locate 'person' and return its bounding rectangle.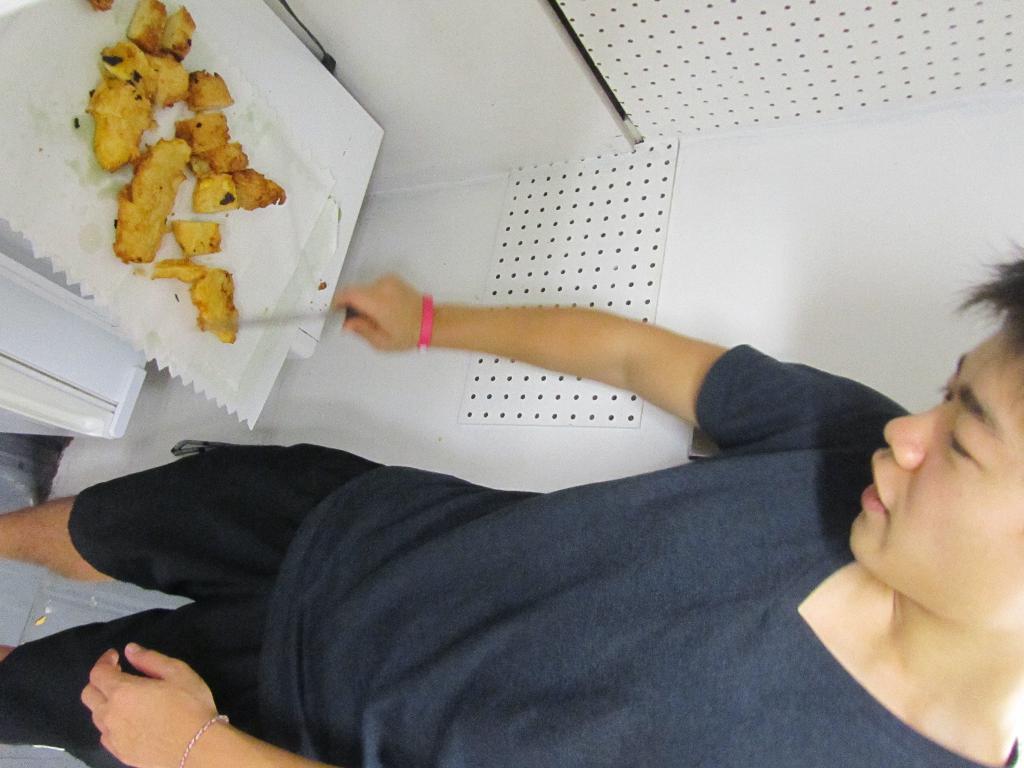
box=[0, 243, 1023, 767].
